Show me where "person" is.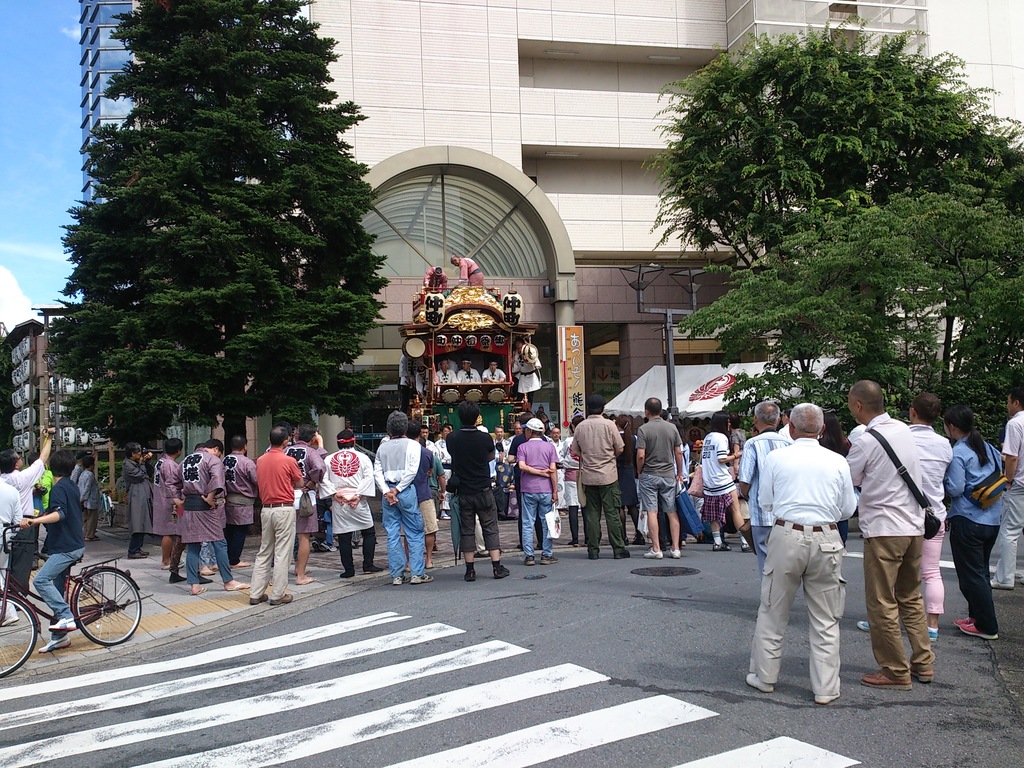
"person" is at <region>415, 363, 429, 408</region>.
